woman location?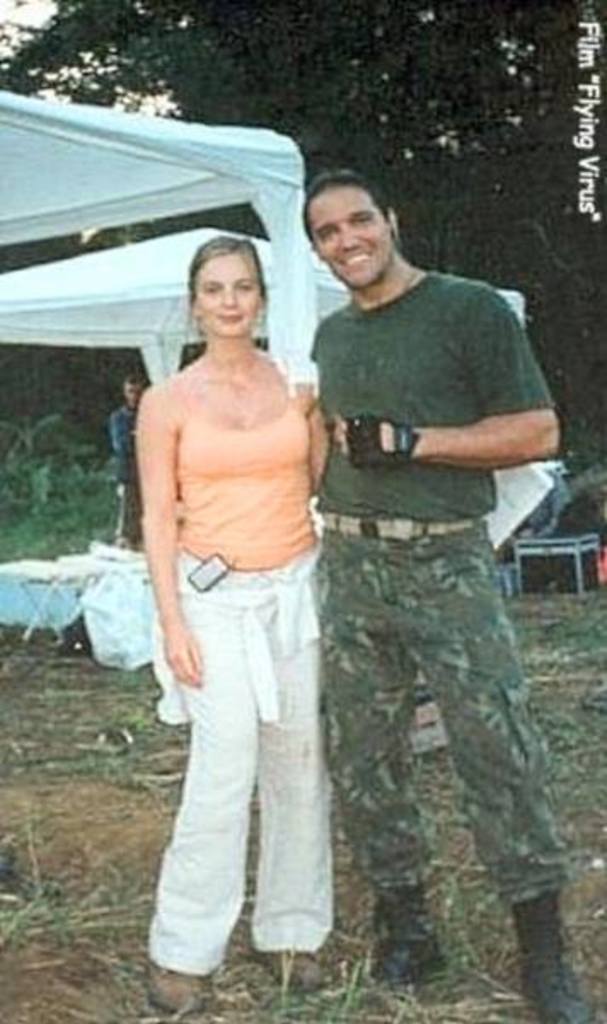
(111, 201, 356, 971)
